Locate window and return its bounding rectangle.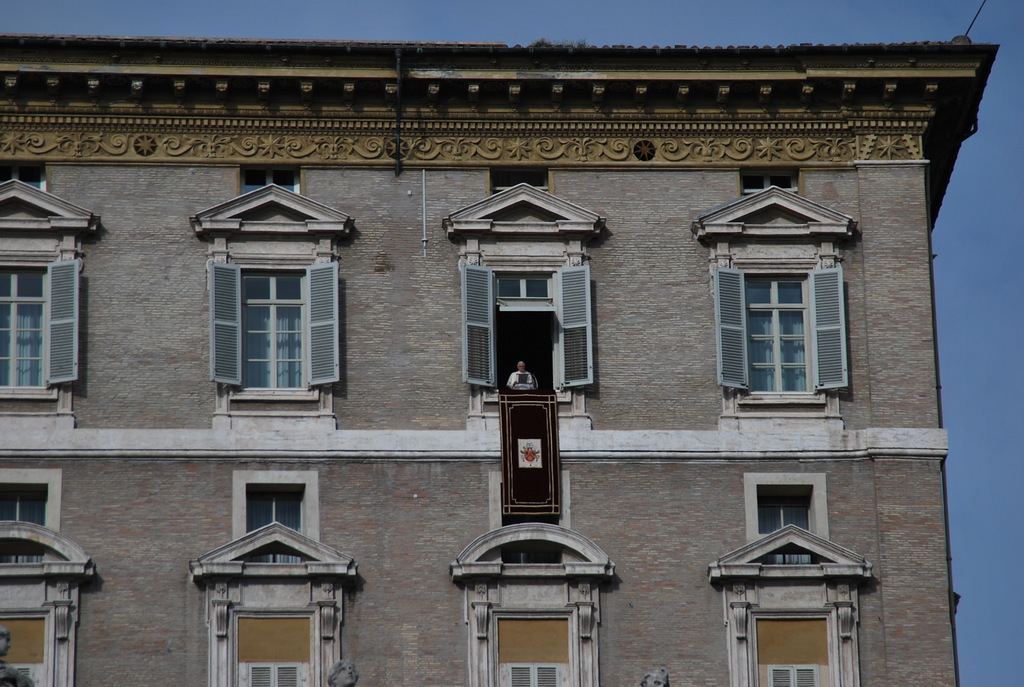
bbox(734, 461, 834, 571).
